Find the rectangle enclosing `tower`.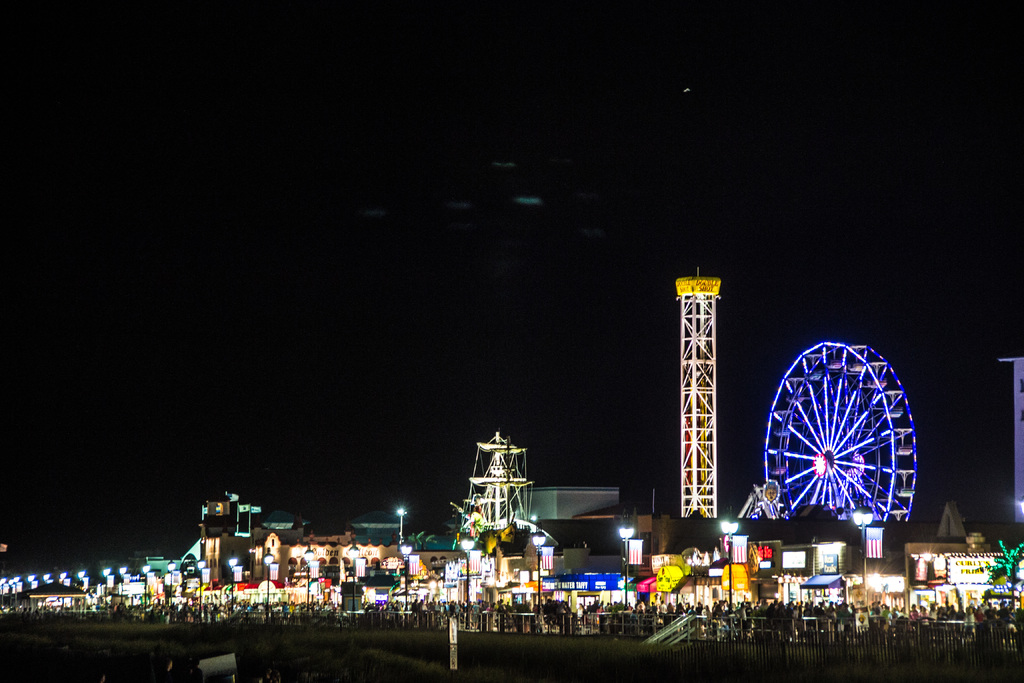
select_region(672, 260, 724, 513).
